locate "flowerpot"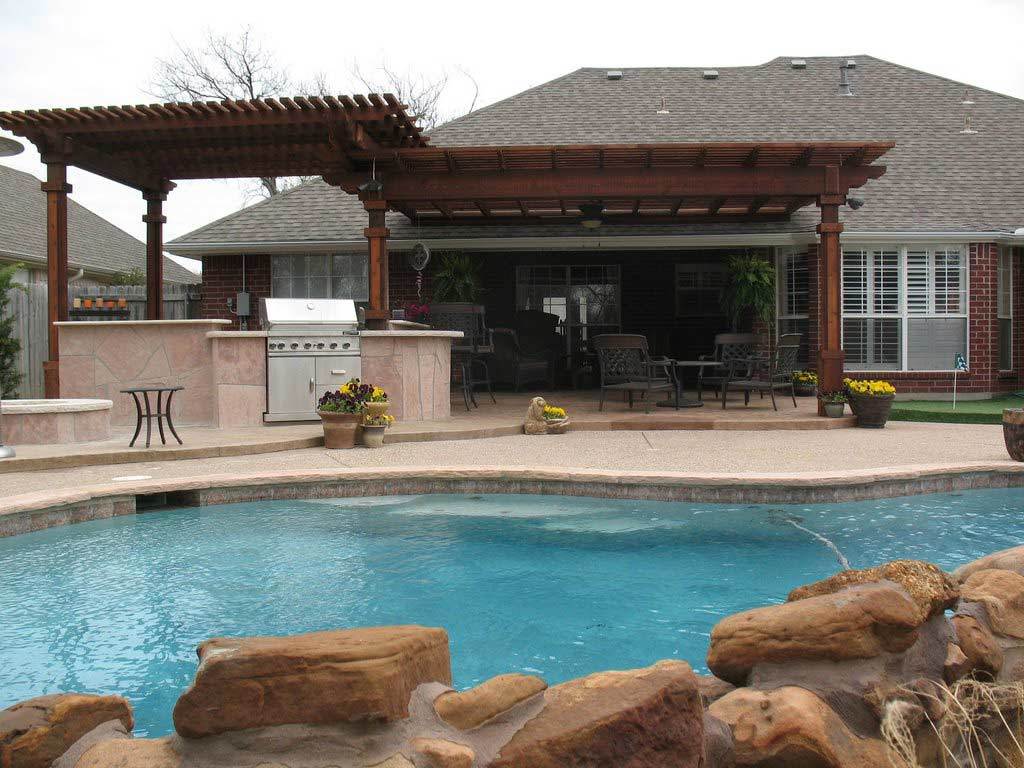
box(786, 372, 809, 393)
